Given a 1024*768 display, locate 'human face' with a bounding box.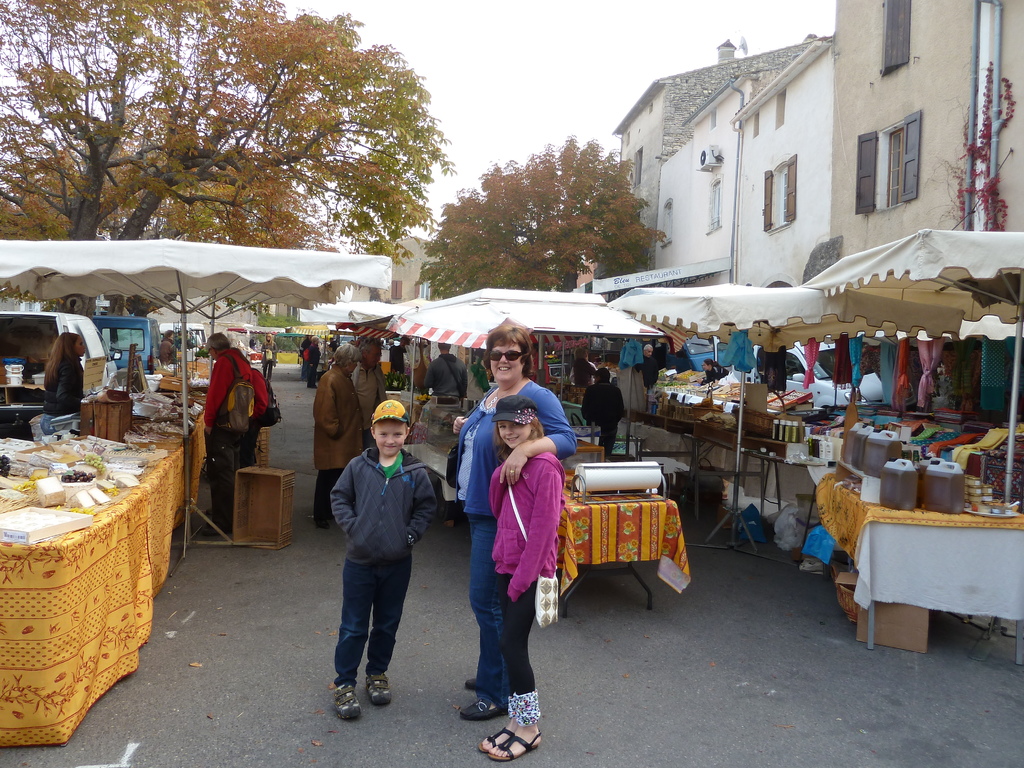
Located: bbox=[643, 345, 652, 358].
